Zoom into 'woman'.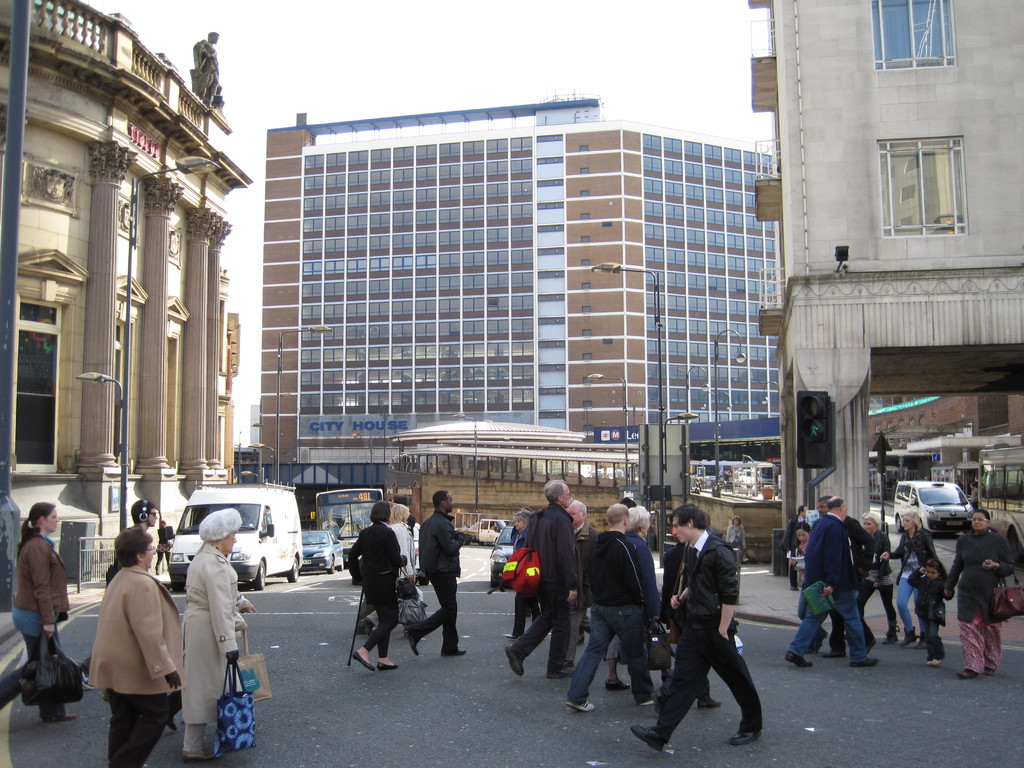
Zoom target: detection(784, 521, 812, 593).
